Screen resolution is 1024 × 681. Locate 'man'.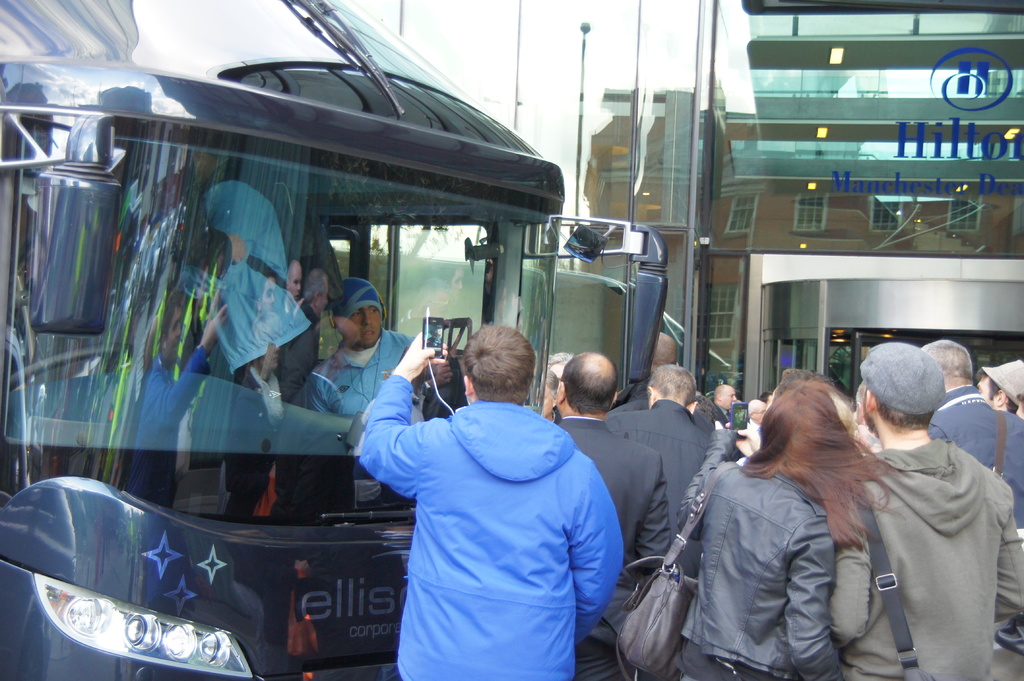
x1=712 y1=381 x2=740 y2=417.
